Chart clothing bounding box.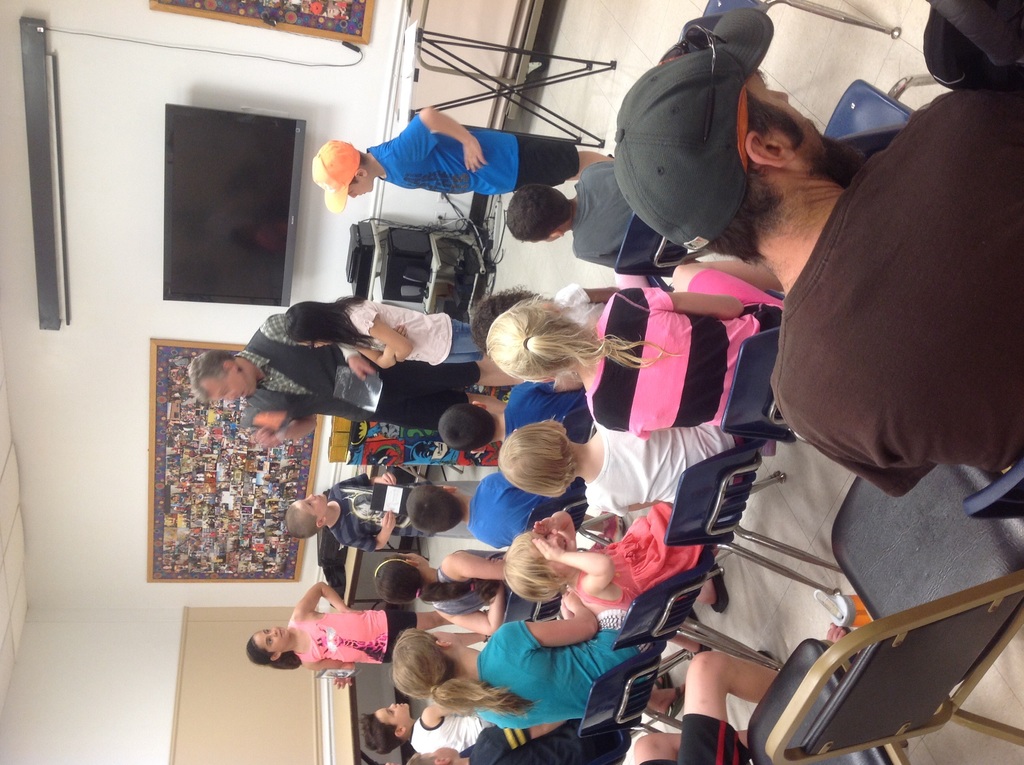
Charted: bbox=(234, 316, 486, 415).
